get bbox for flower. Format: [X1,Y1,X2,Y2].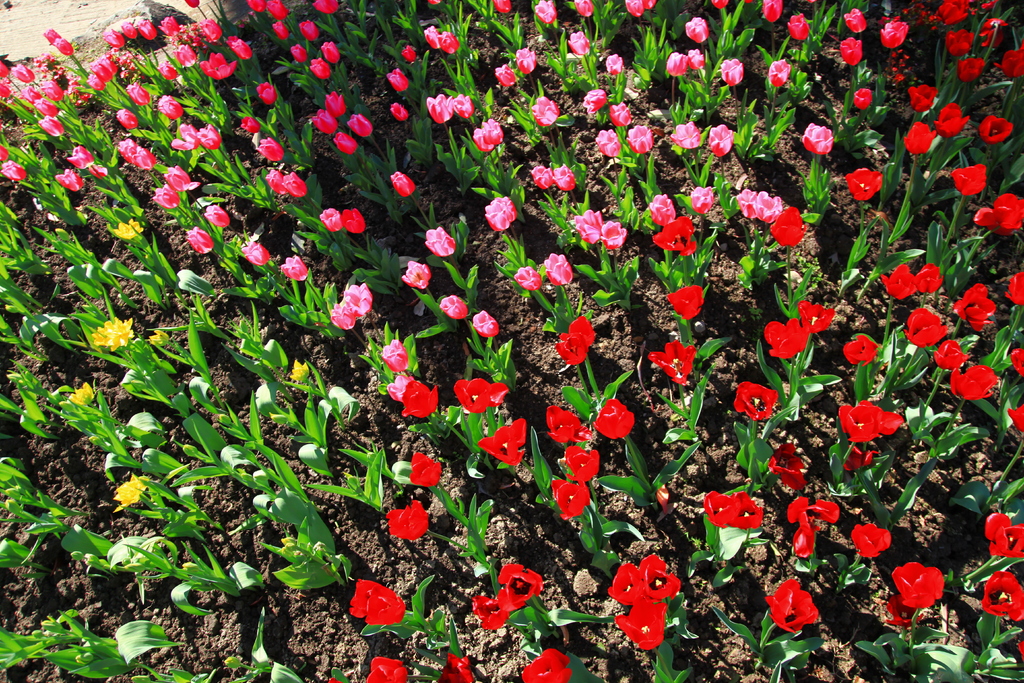
[977,20,1004,49].
